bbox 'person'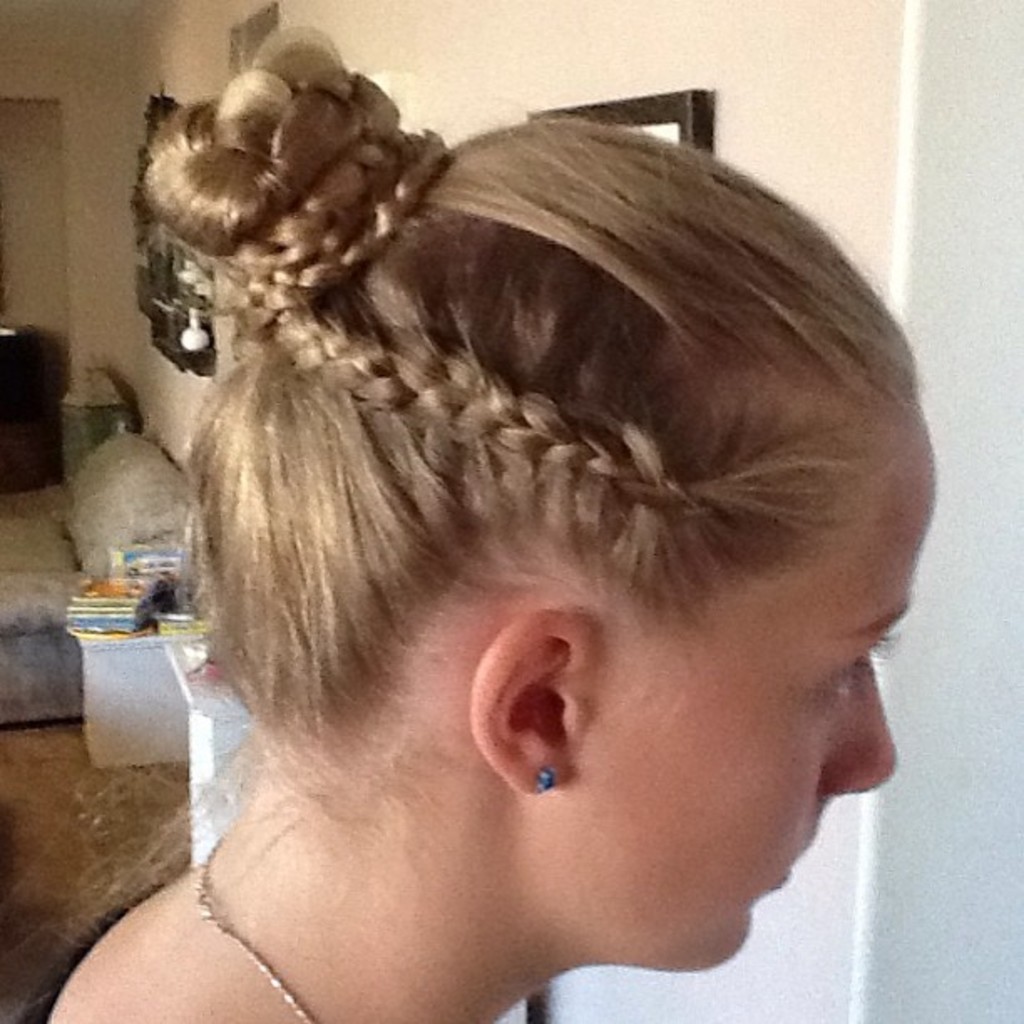
99, 12, 1023, 1023
